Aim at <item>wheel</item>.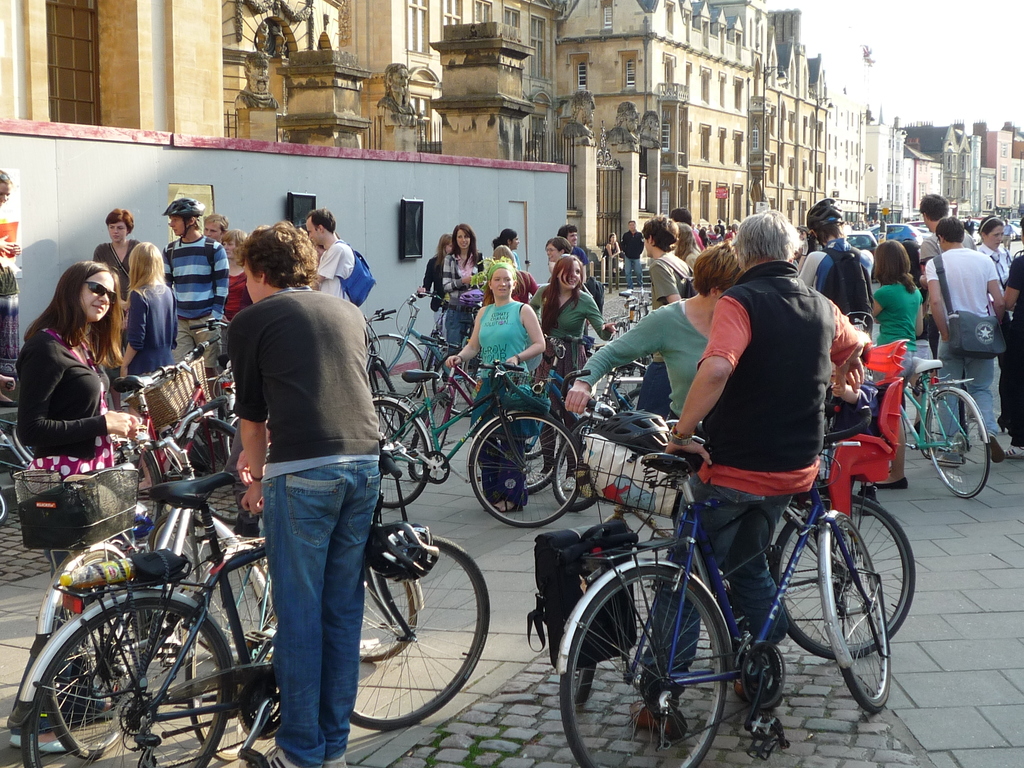
Aimed at select_region(733, 628, 789, 713).
